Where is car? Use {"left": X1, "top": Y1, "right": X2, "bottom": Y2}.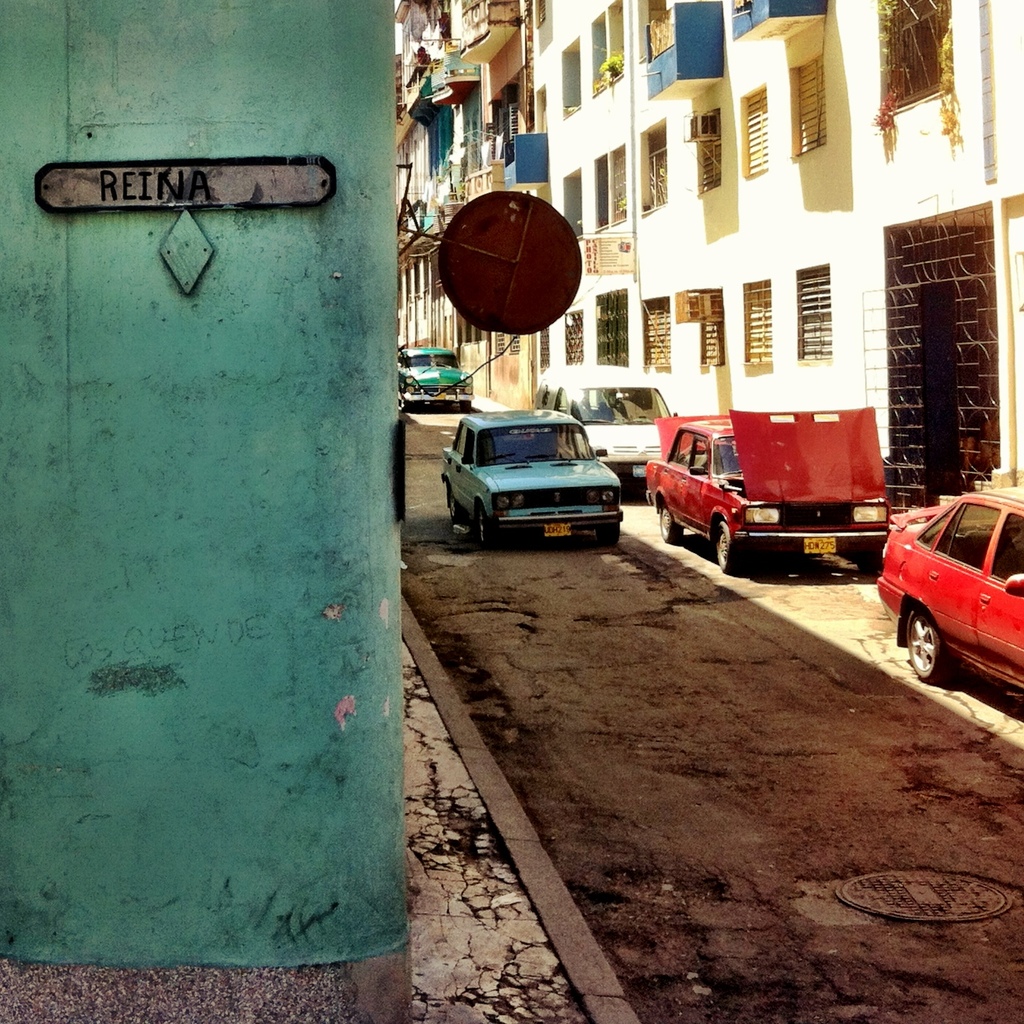
{"left": 441, "top": 407, "right": 625, "bottom": 549}.
